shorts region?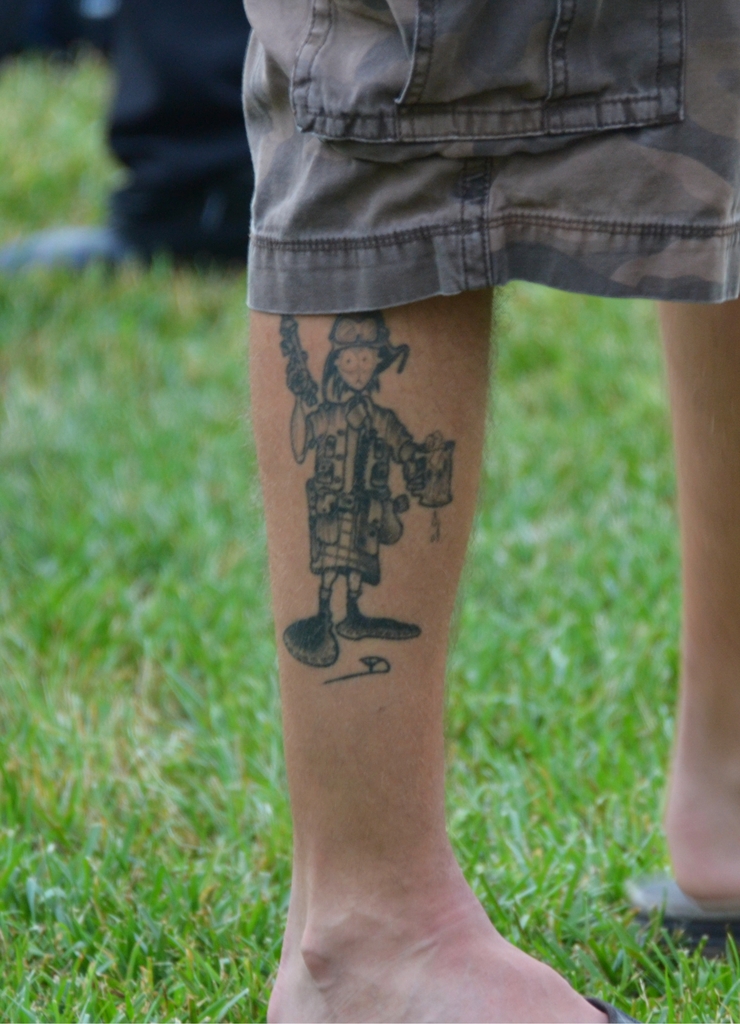
(x1=245, y1=1, x2=739, y2=316)
